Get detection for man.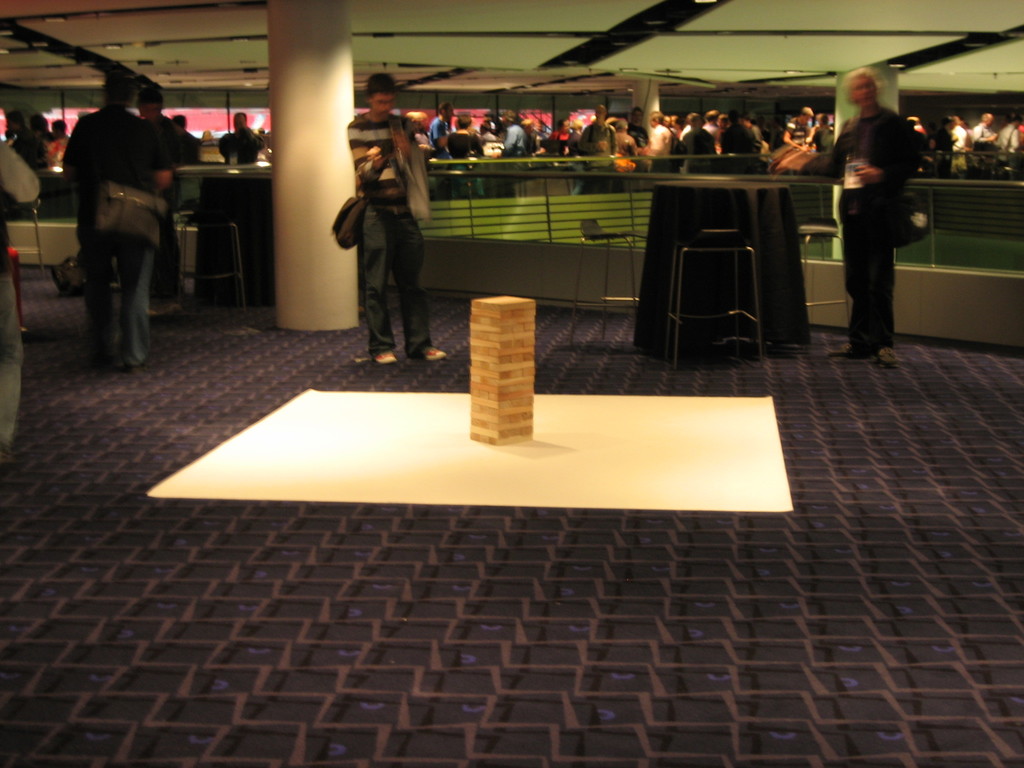
Detection: l=62, t=68, r=179, b=376.
